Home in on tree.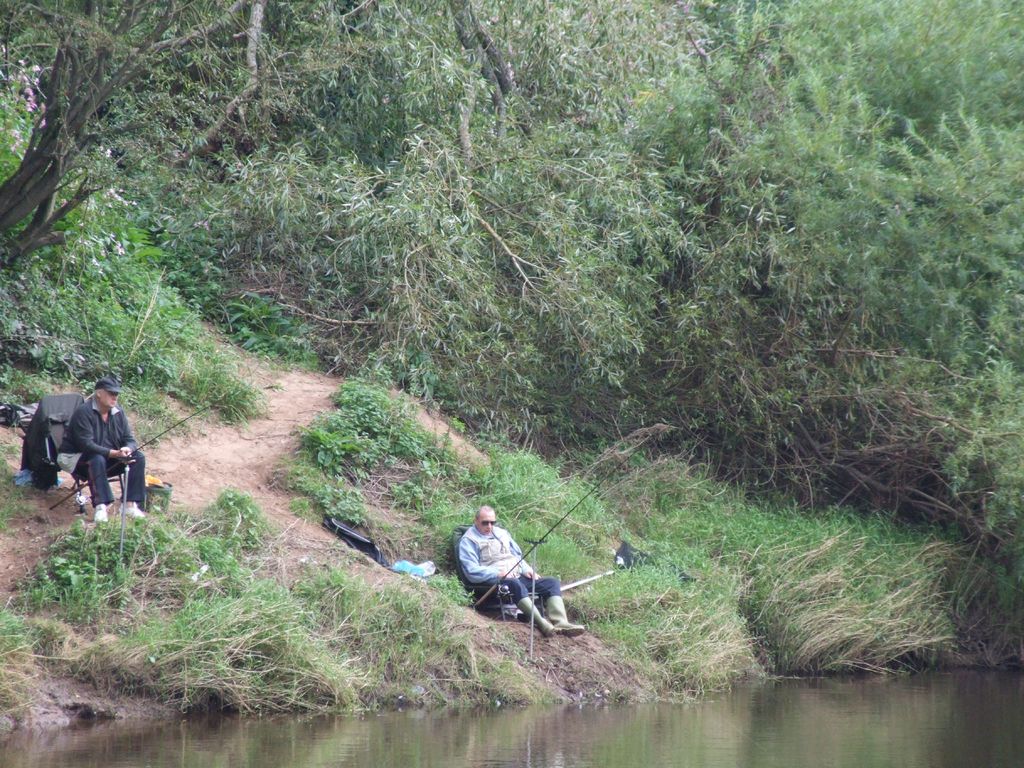
Homed in at <bbox>0, 0, 645, 463</bbox>.
